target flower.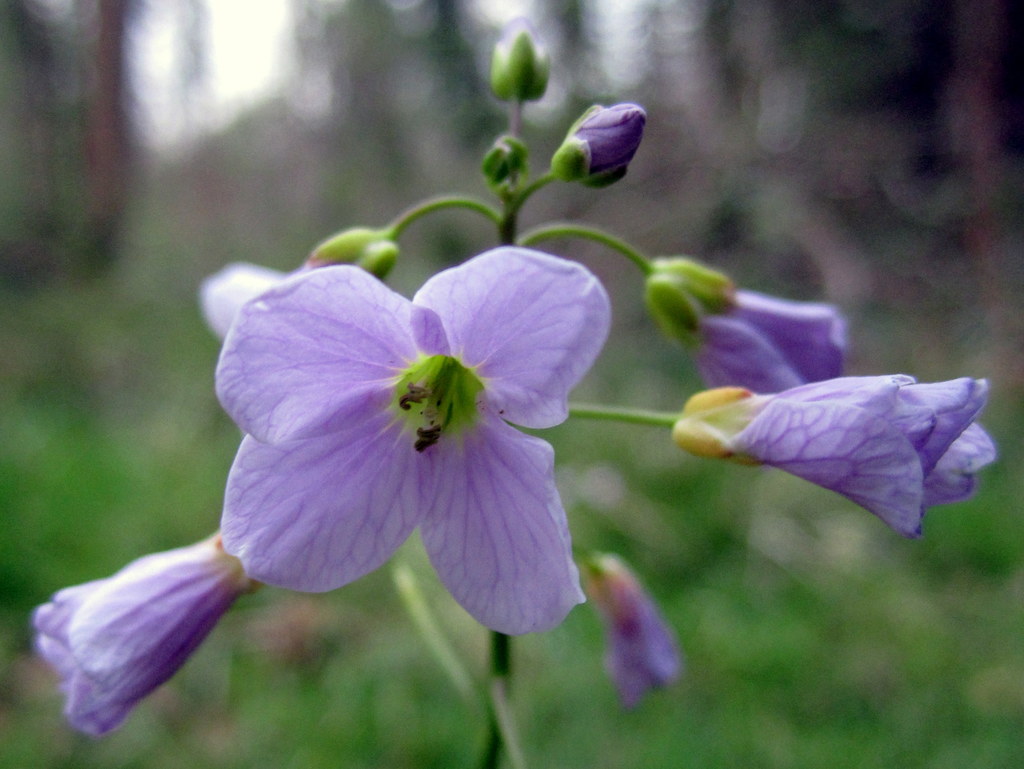
Target region: 31/530/260/745.
